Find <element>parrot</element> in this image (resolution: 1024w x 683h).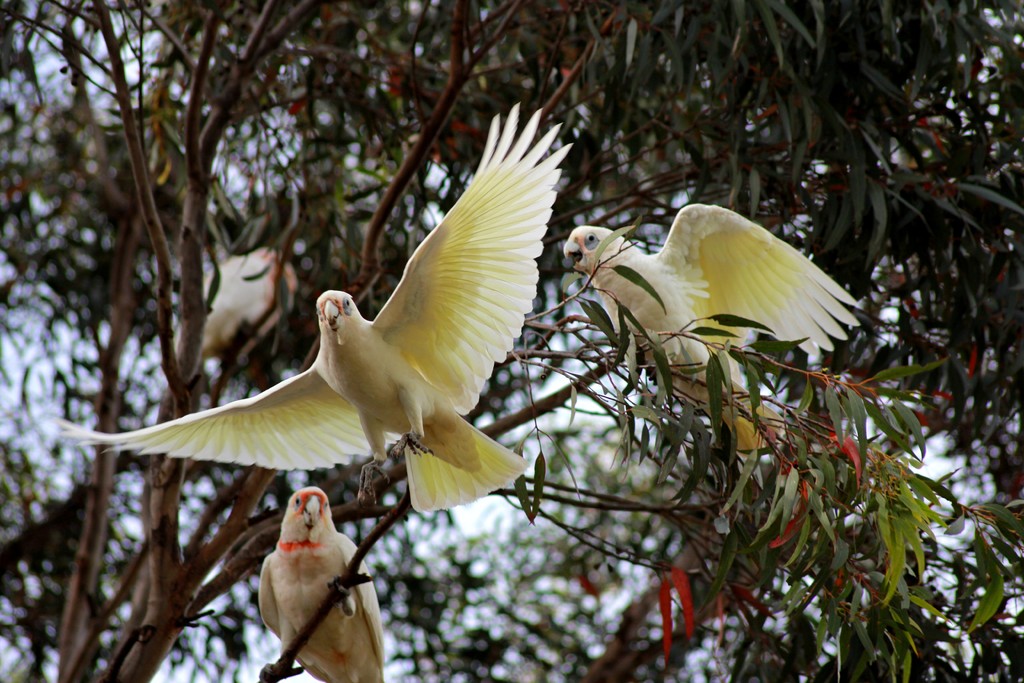
region(559, 195, 870, 469).
